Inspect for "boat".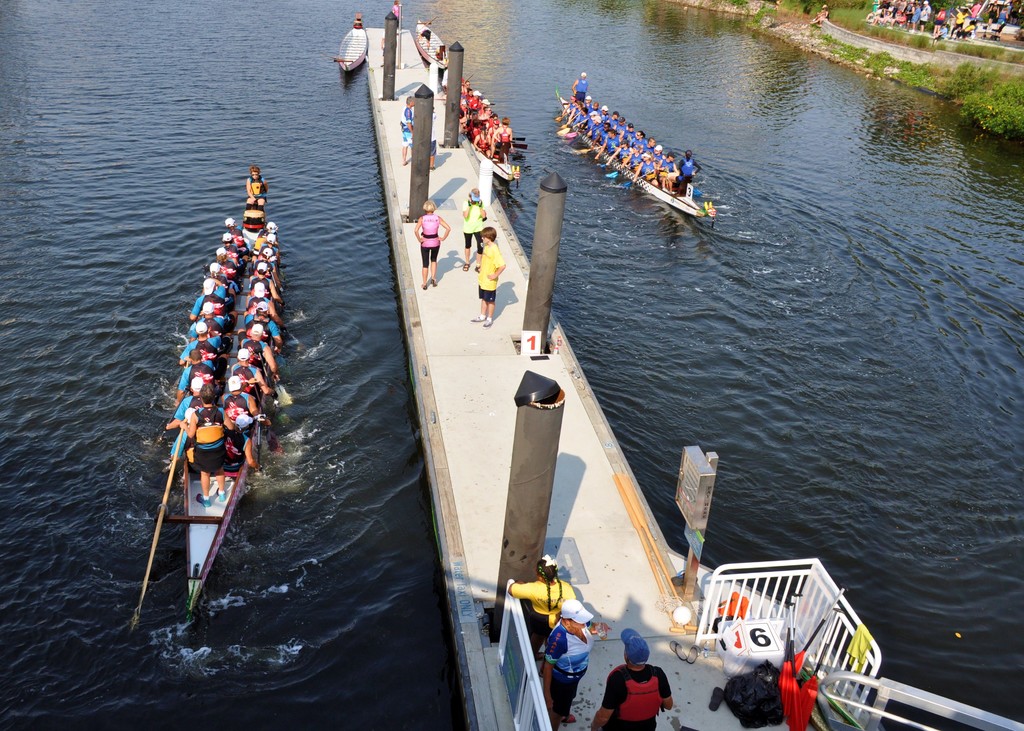
Inspection: bbox=(337, 13, 369, 68).
